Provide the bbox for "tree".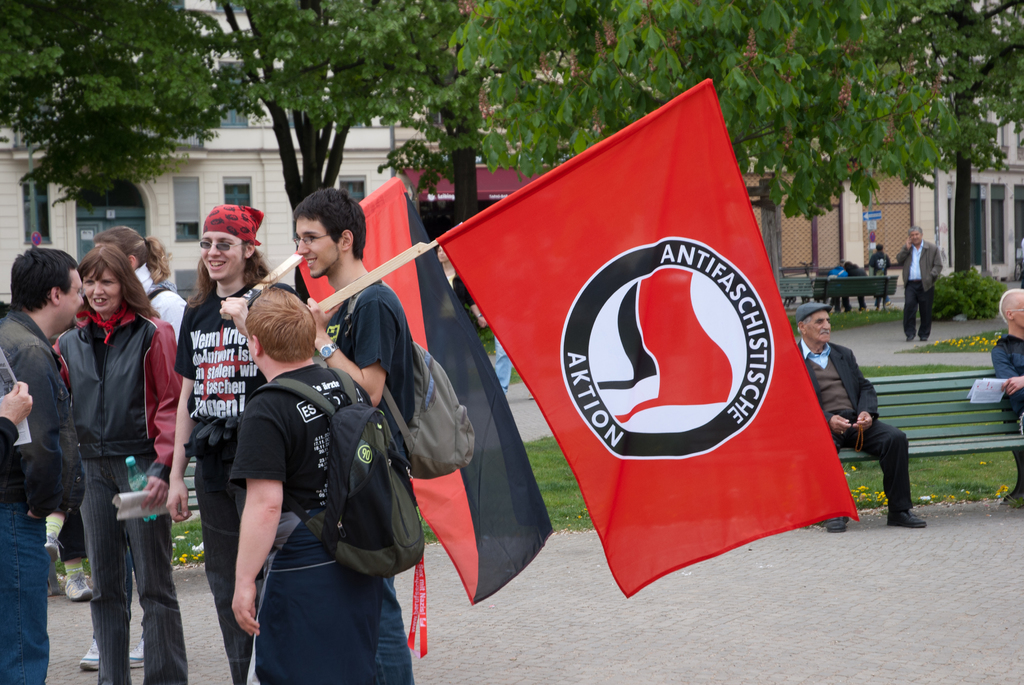
x1=203, y1=0, x2=1023, y2=331.
